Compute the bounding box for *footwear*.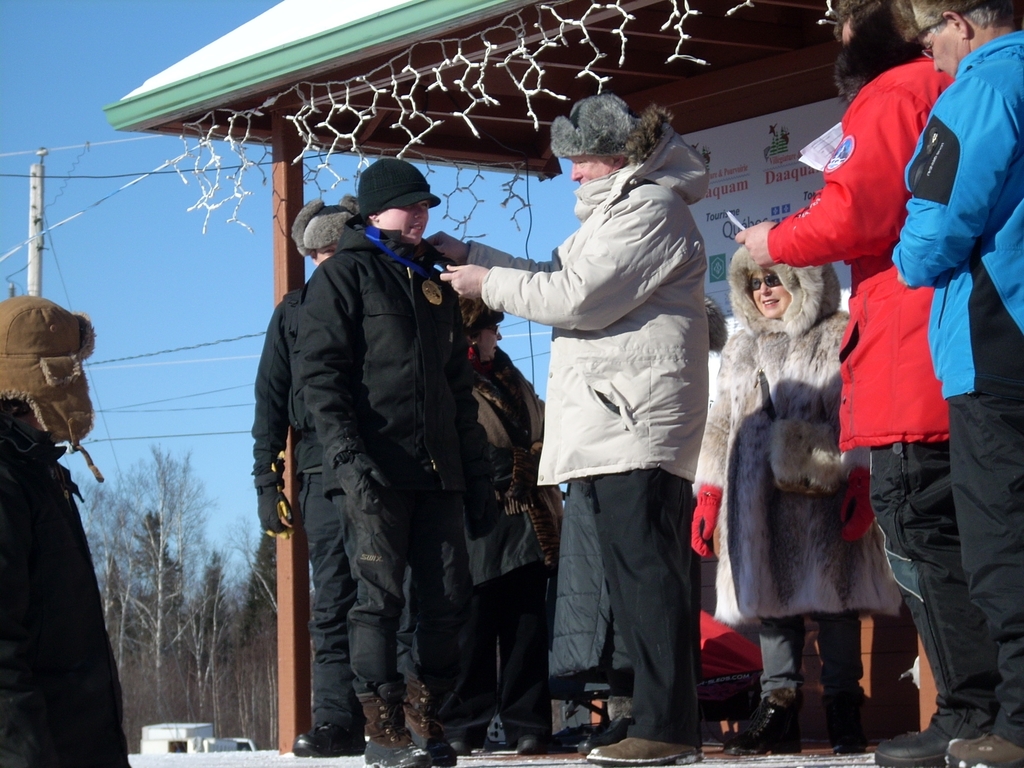
select_region(945, 733, 1023, 767).
